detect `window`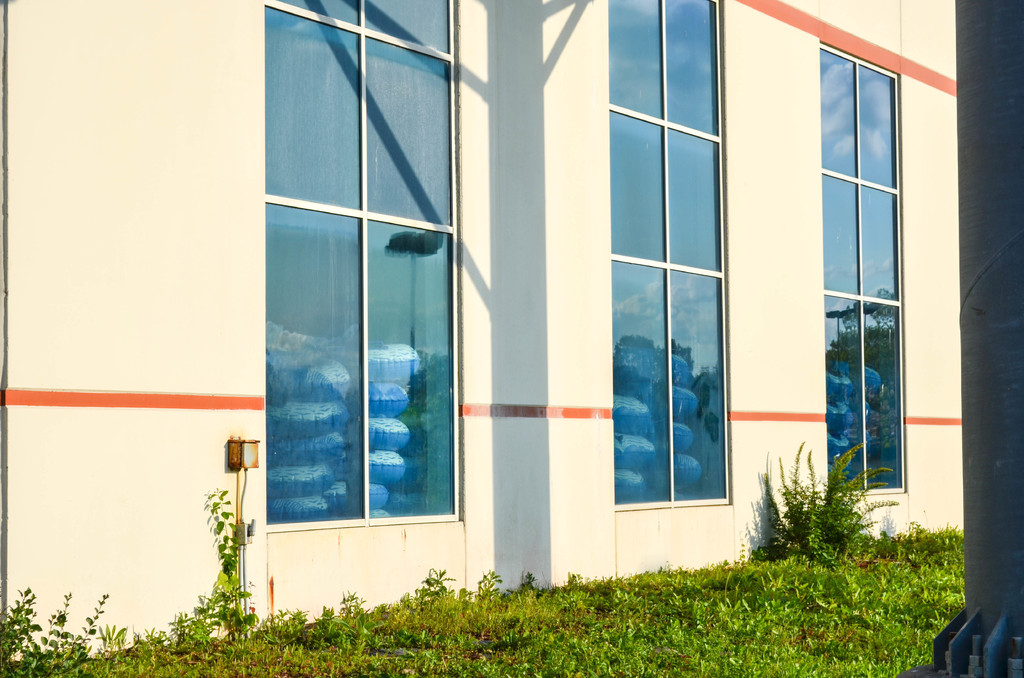
rect(600, 0, 737, 509)
